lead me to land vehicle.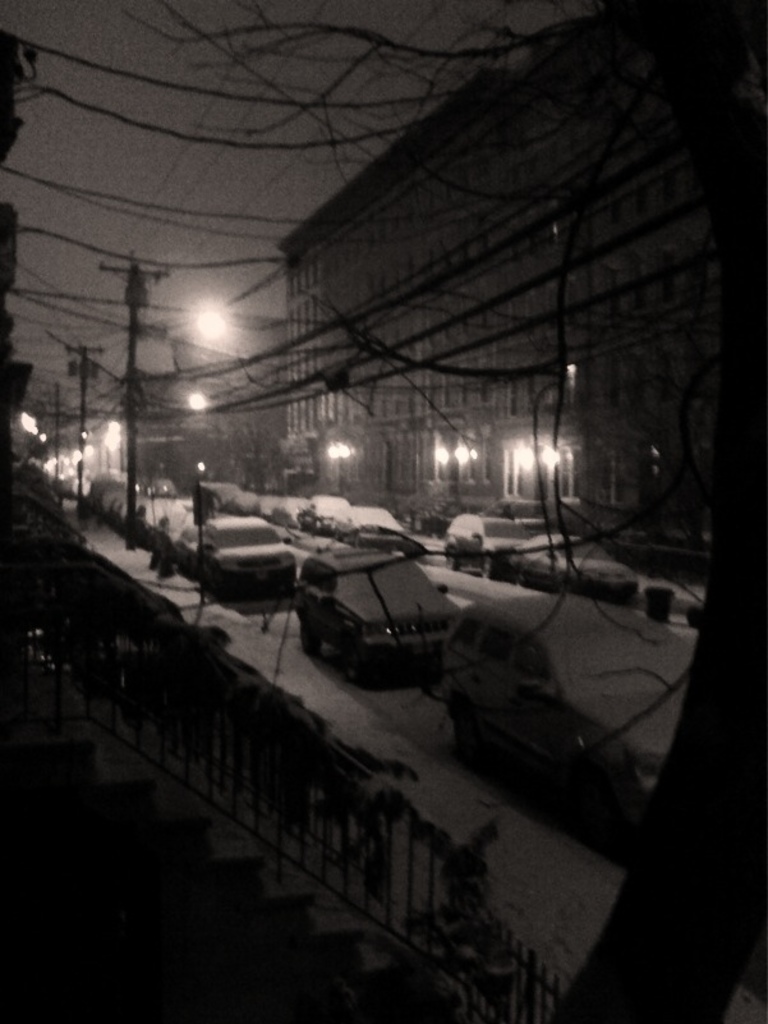
Lead to box=[253, 506, 509, 745].
